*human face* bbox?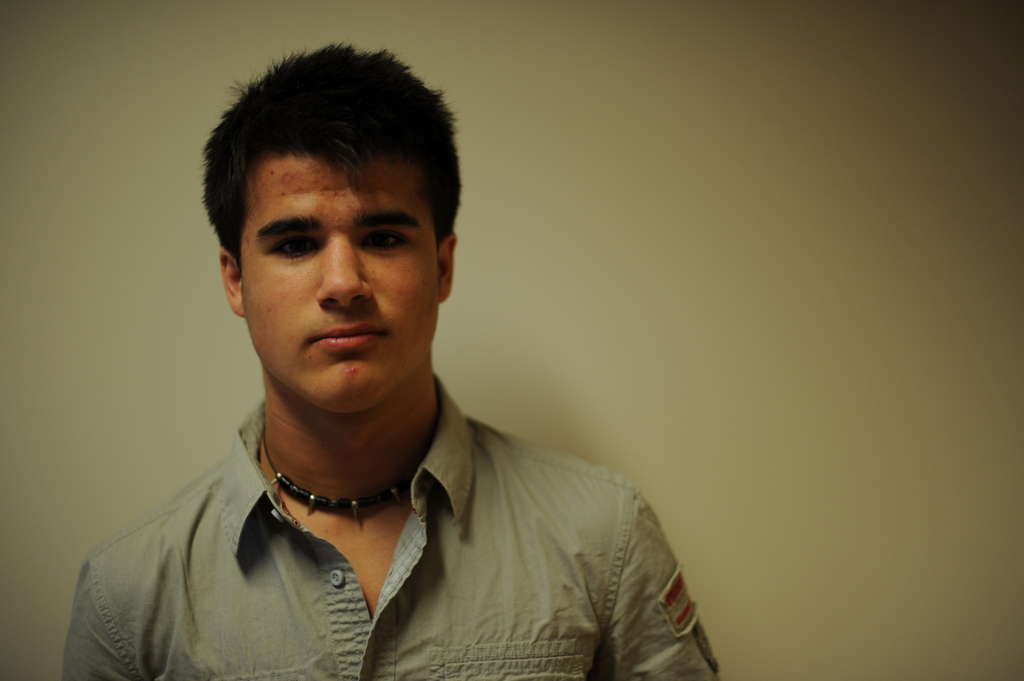
x1=240, y1=162, x2=436, y2=413
